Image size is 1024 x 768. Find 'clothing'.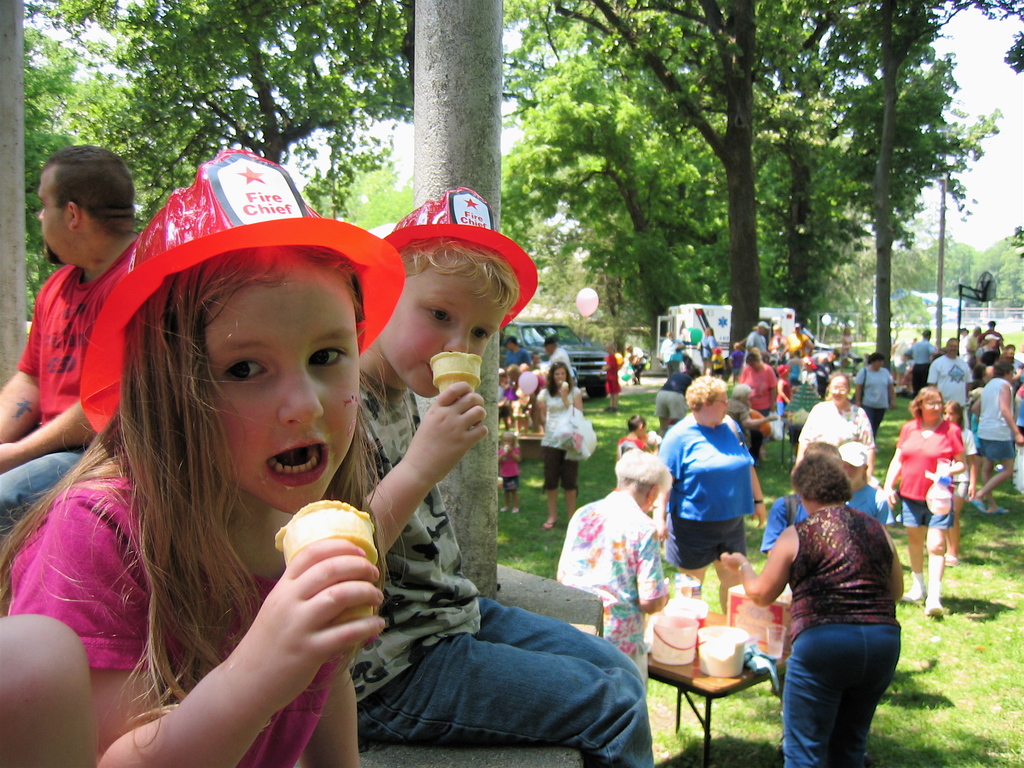
box=[631, 346, 648, 380].
